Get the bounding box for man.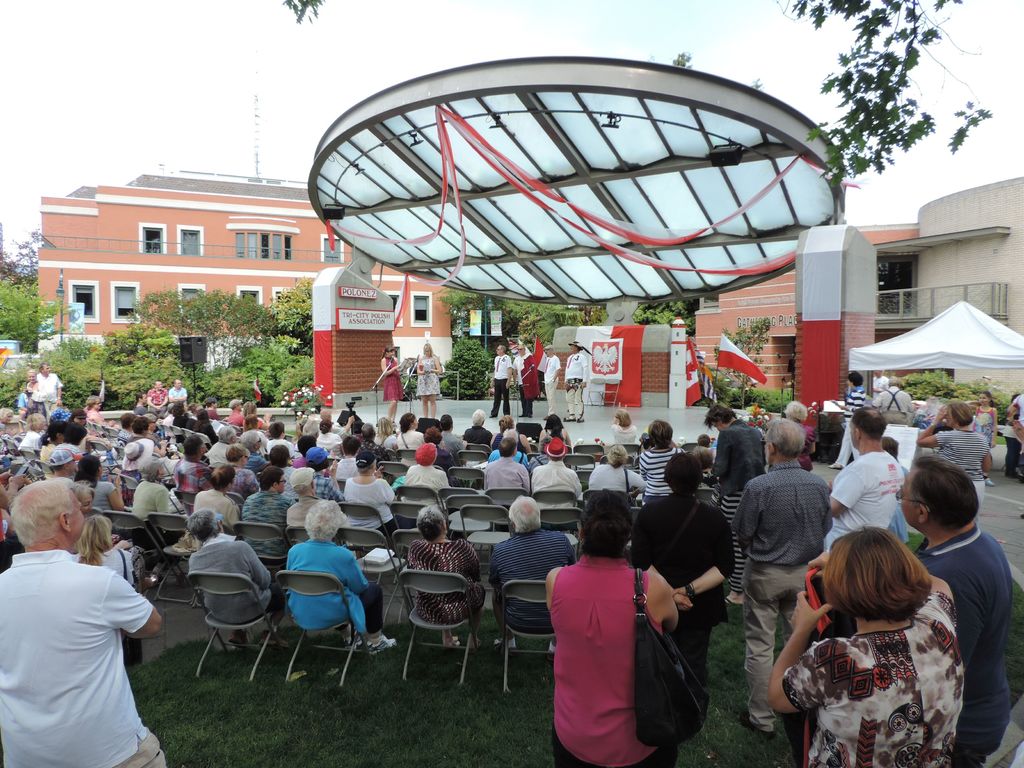
bbox=[212, 428, 231, 457].
